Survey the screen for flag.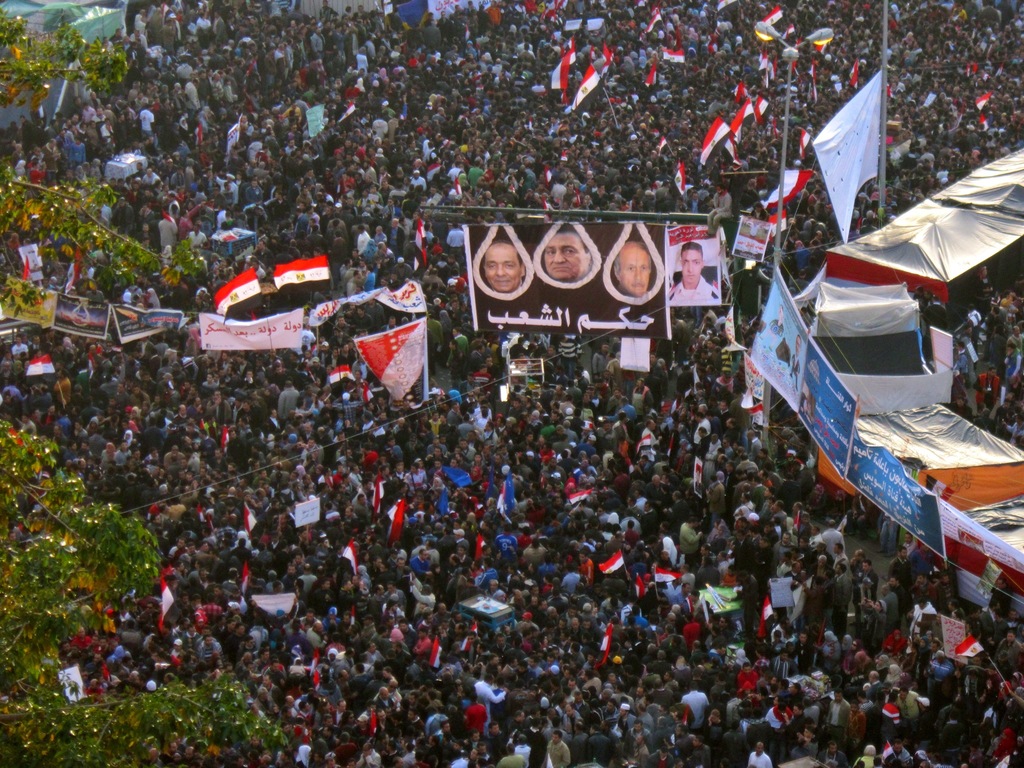
Survey found: x1=759, y1=593, x2=774, y2=637.
